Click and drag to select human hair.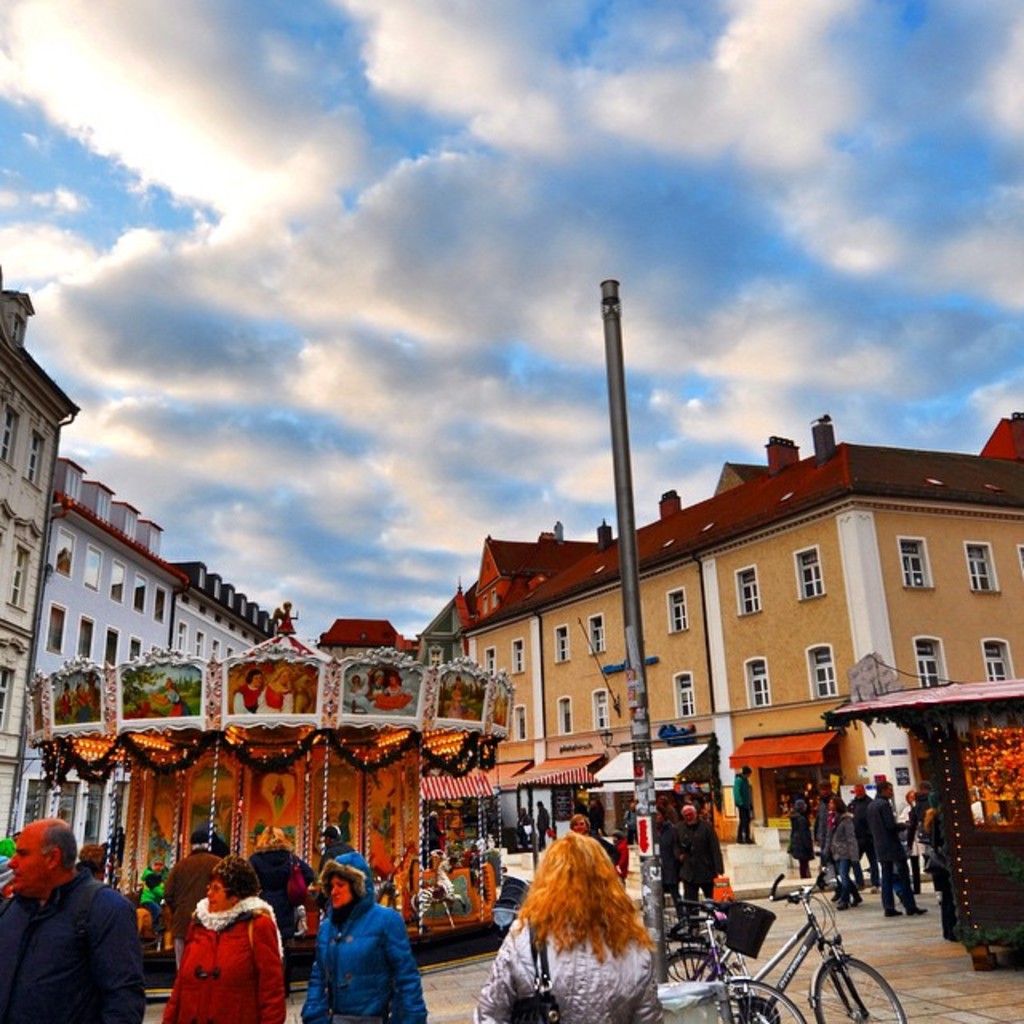
Selection: [left=42, top=819, right=77, bottom=872].
